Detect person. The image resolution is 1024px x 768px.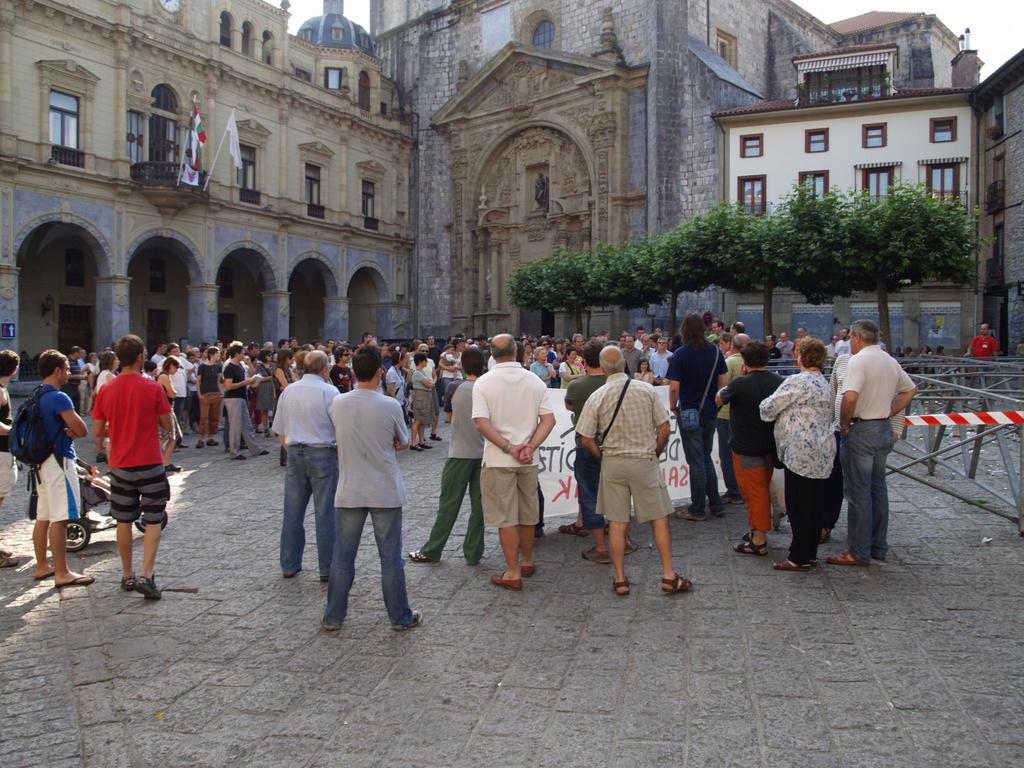
<bbox>470, 331, 554, 590</bbox>.
